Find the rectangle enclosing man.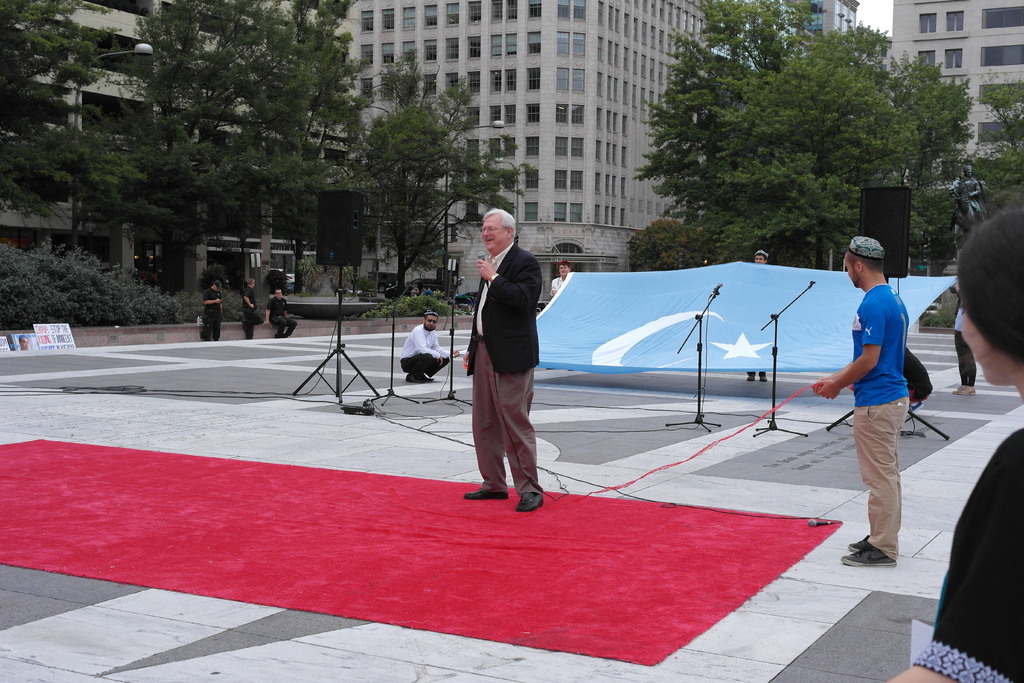
detection(201, 284, 217, 343).
